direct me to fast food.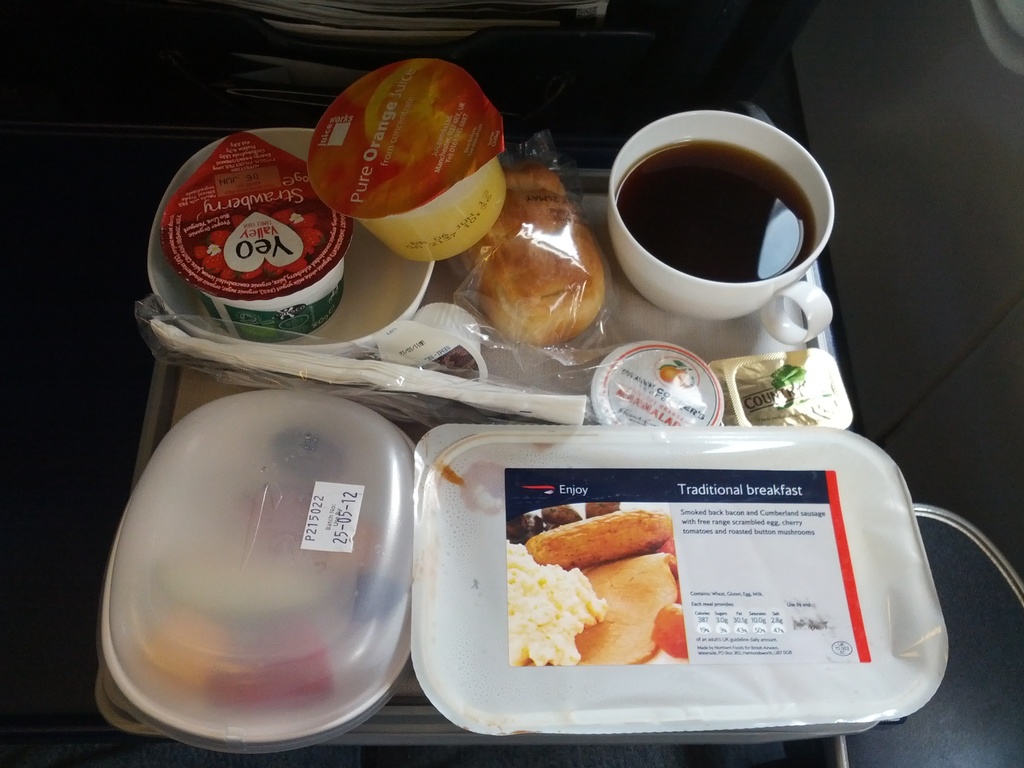
Direction: l=491, t=533, r=610, b=656.
